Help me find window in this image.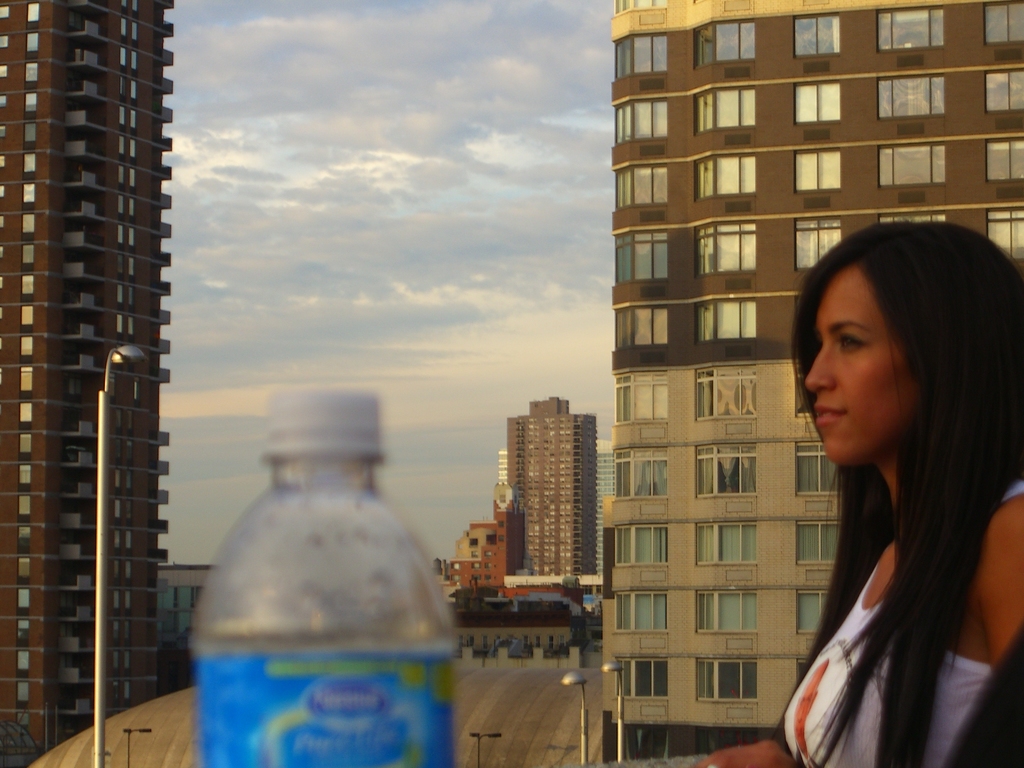
Found it: BBox(696, 368, 759, 421).
